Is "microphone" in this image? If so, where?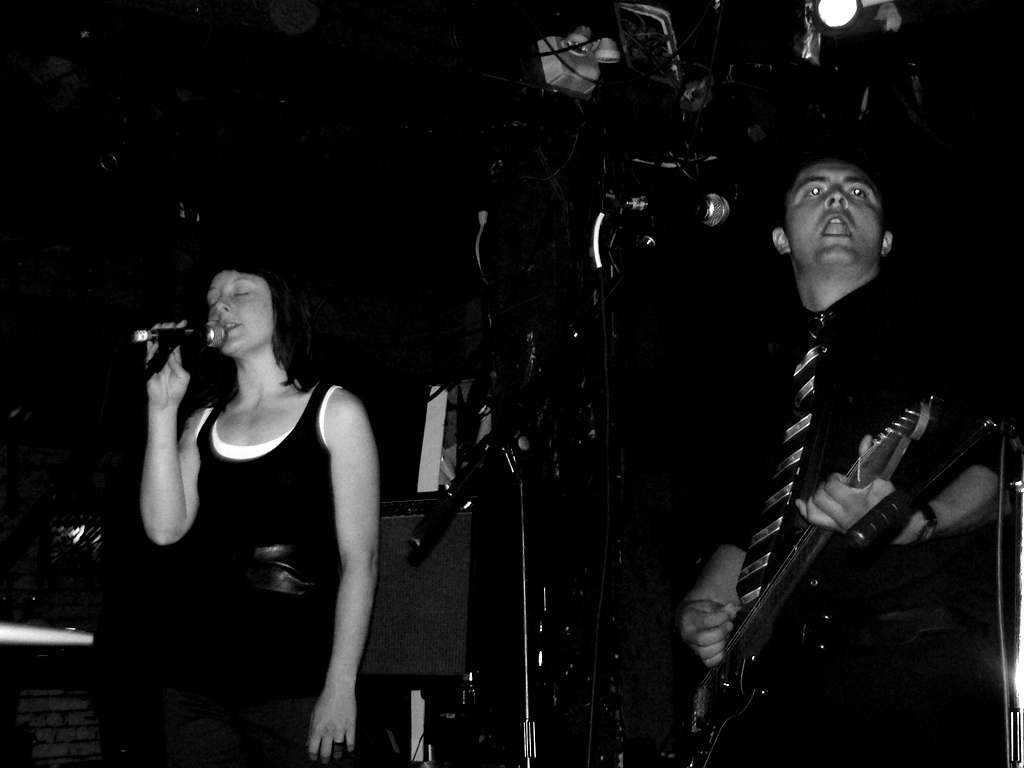
Yes, at (x1=619, y1=192, x2=730, y2=227).
